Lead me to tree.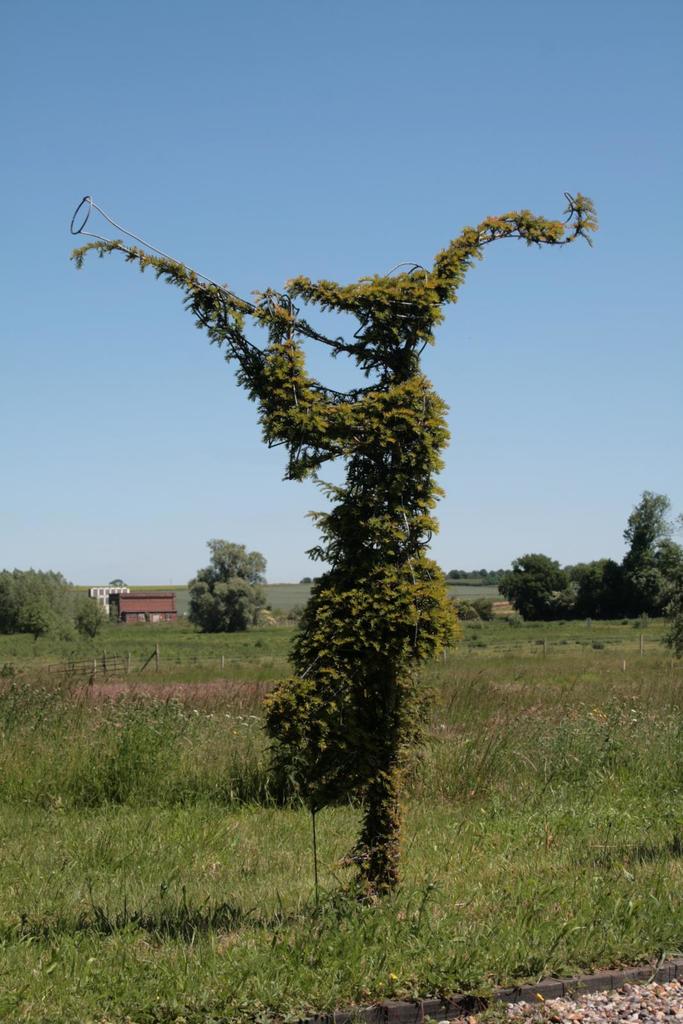
Lead to left=191, top=540, right=261, bottom=638.
